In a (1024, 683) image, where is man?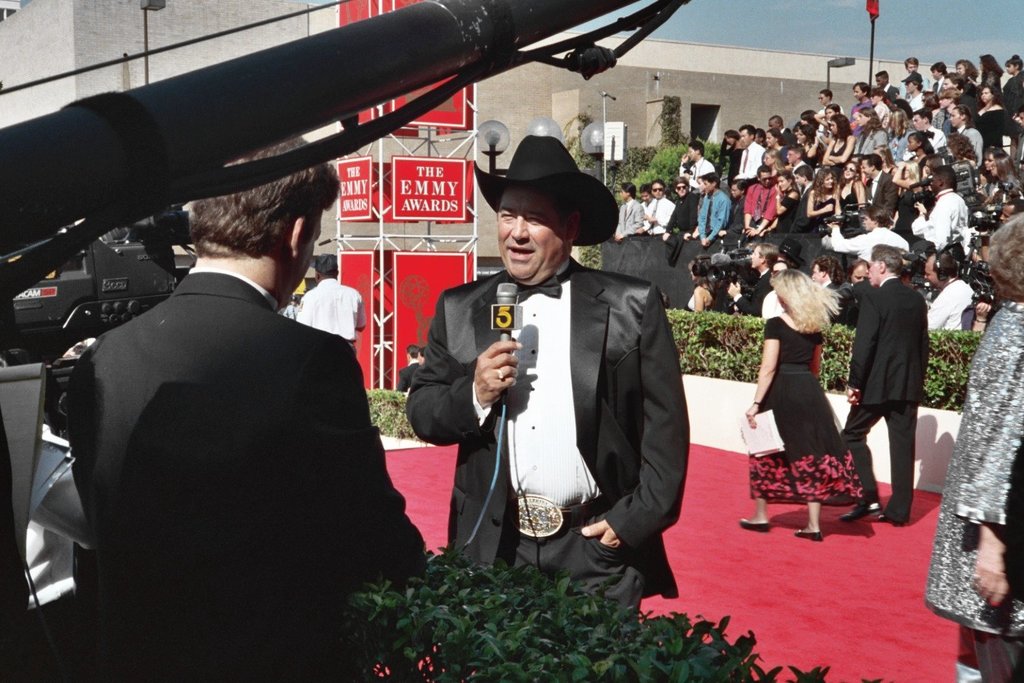
Rect(999, 194, 1023, 229).
